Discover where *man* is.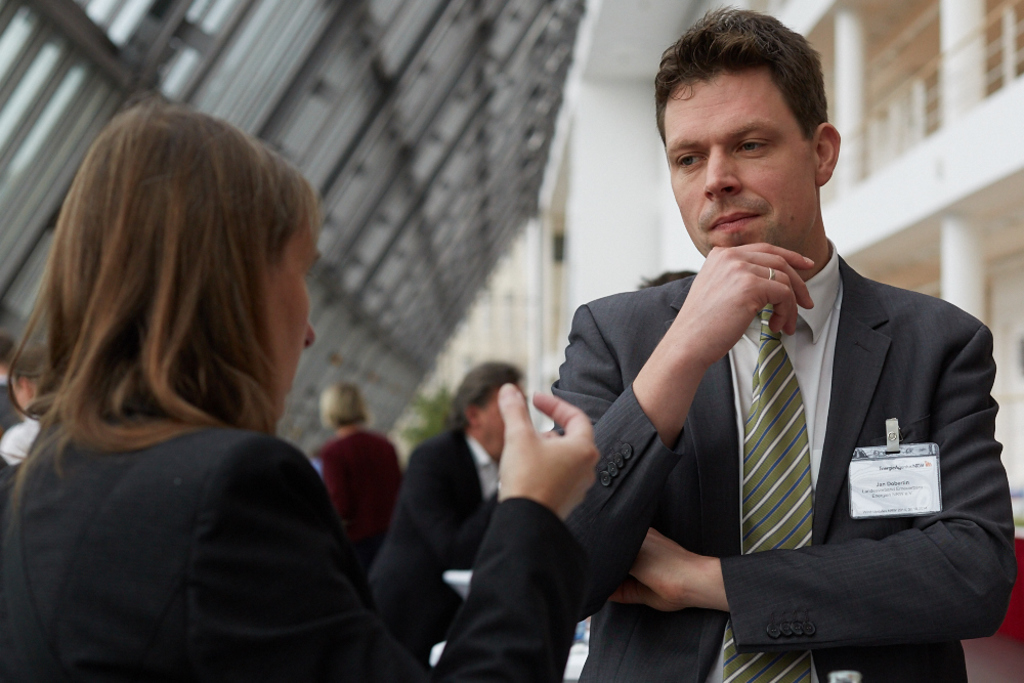
Discovered at bbox=[0, 335, 26, 427].
